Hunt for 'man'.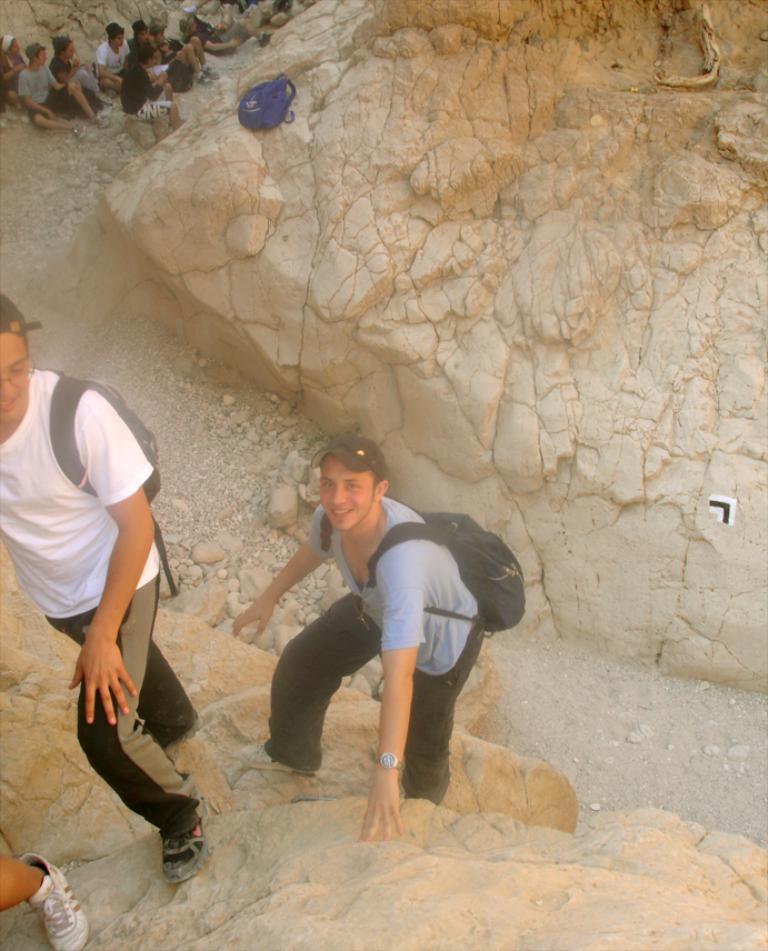
Hunted down at bbox(120, 51, 183, 139).
